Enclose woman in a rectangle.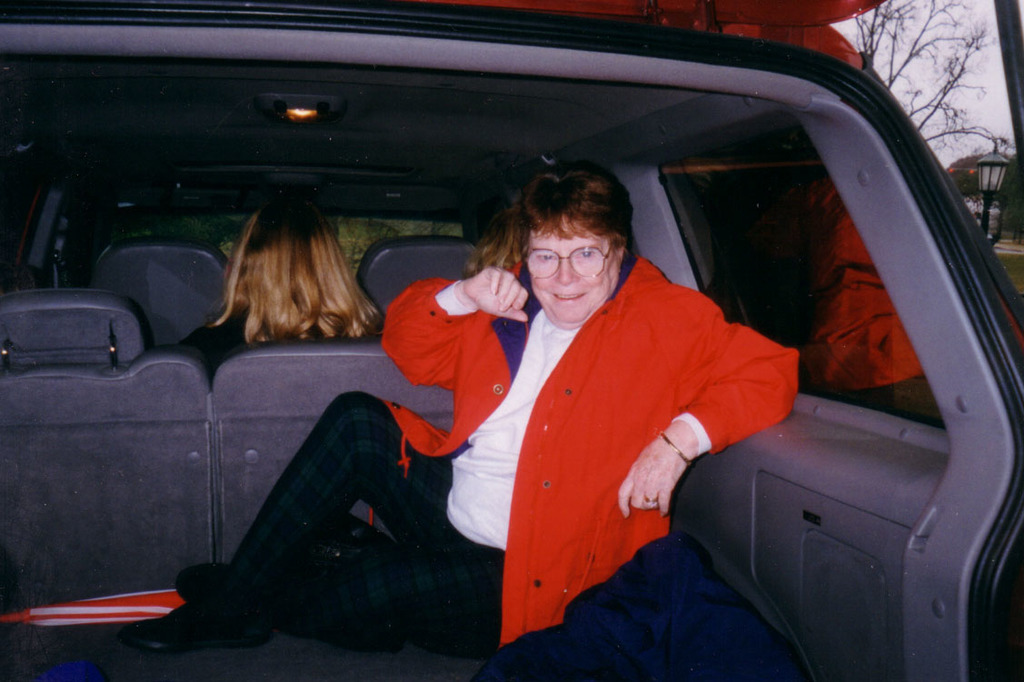
(177,200,408,383).
